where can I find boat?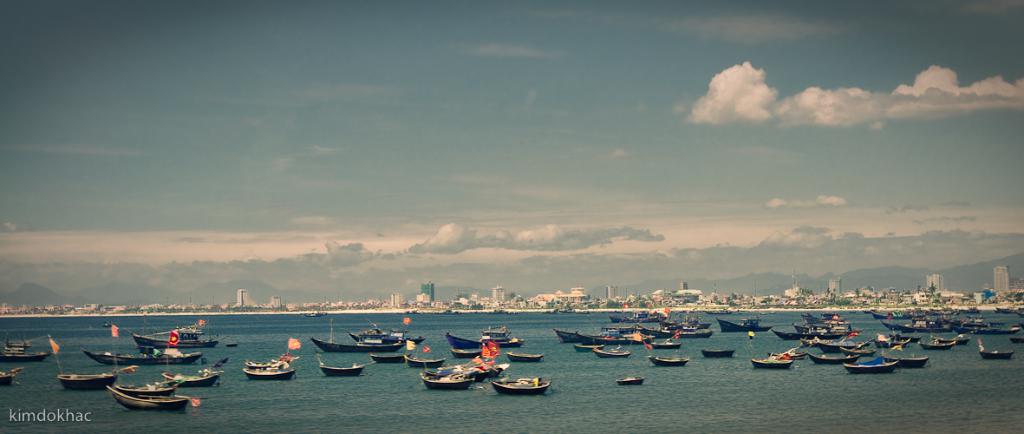
You can find it at 610/306/715/336.
